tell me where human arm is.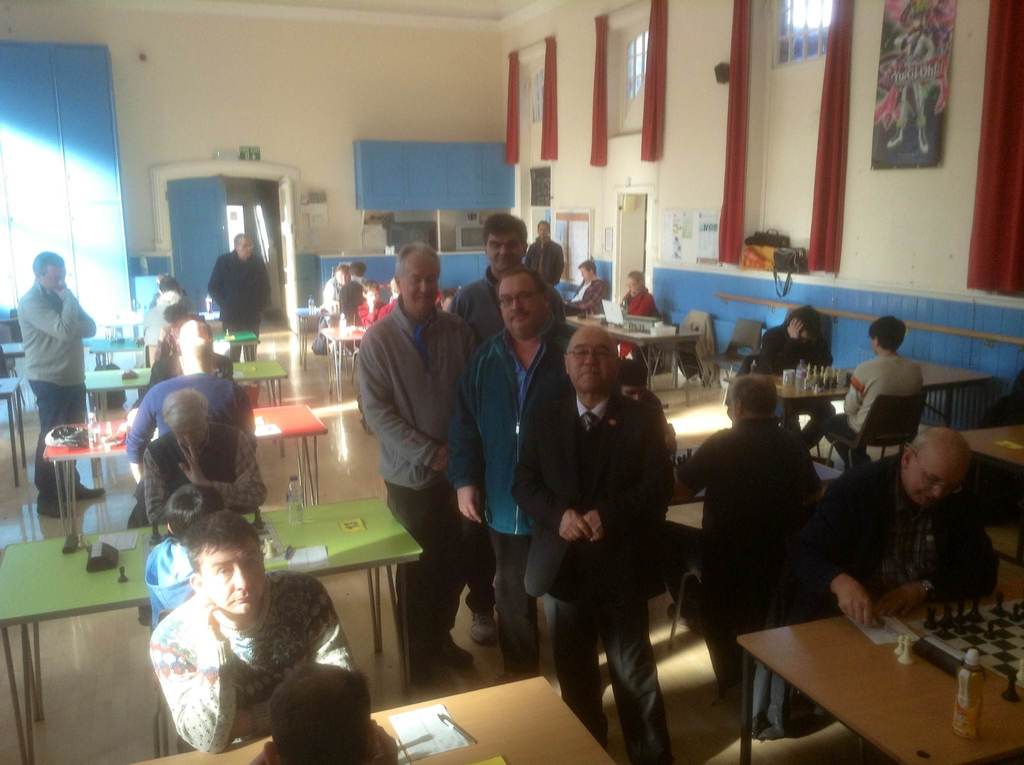
human arm is at pyautogui.locateOnScreen(366, 320, 473, 472).
